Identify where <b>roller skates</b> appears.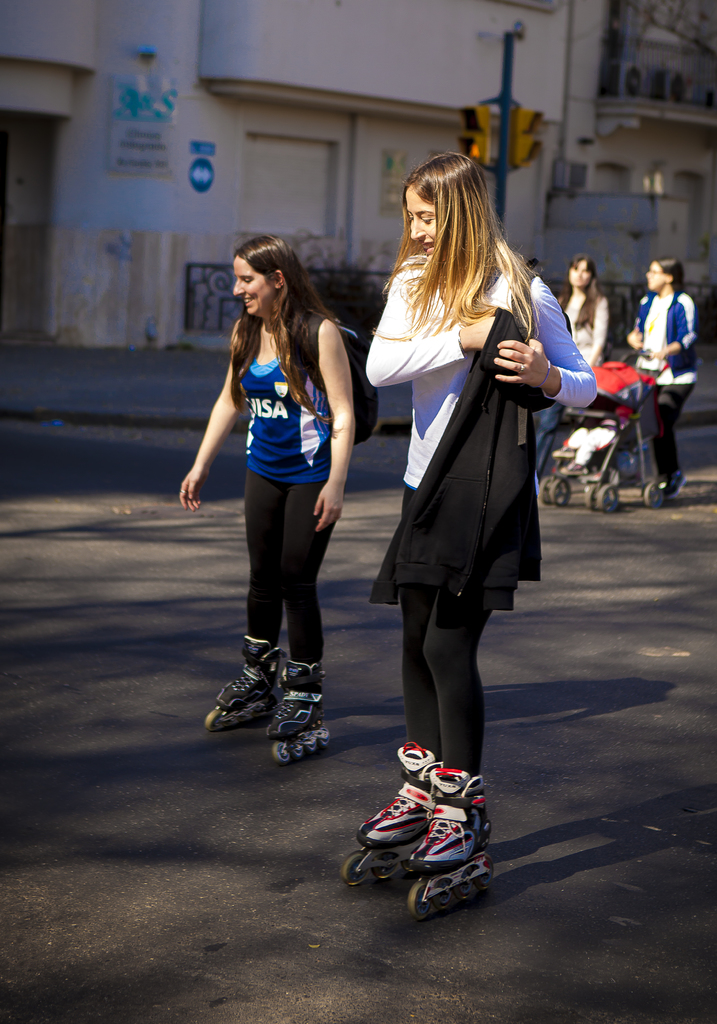
Appears at BBox(338, 737, 440, 892).
